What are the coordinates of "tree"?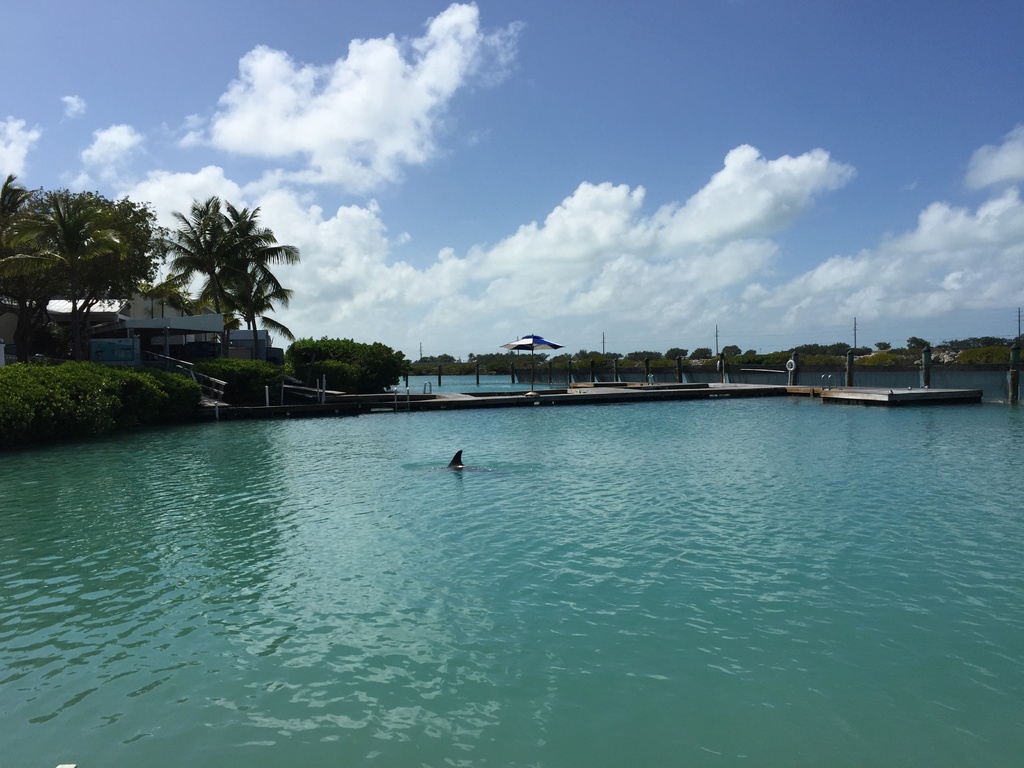
690, 345, 713, 362.
